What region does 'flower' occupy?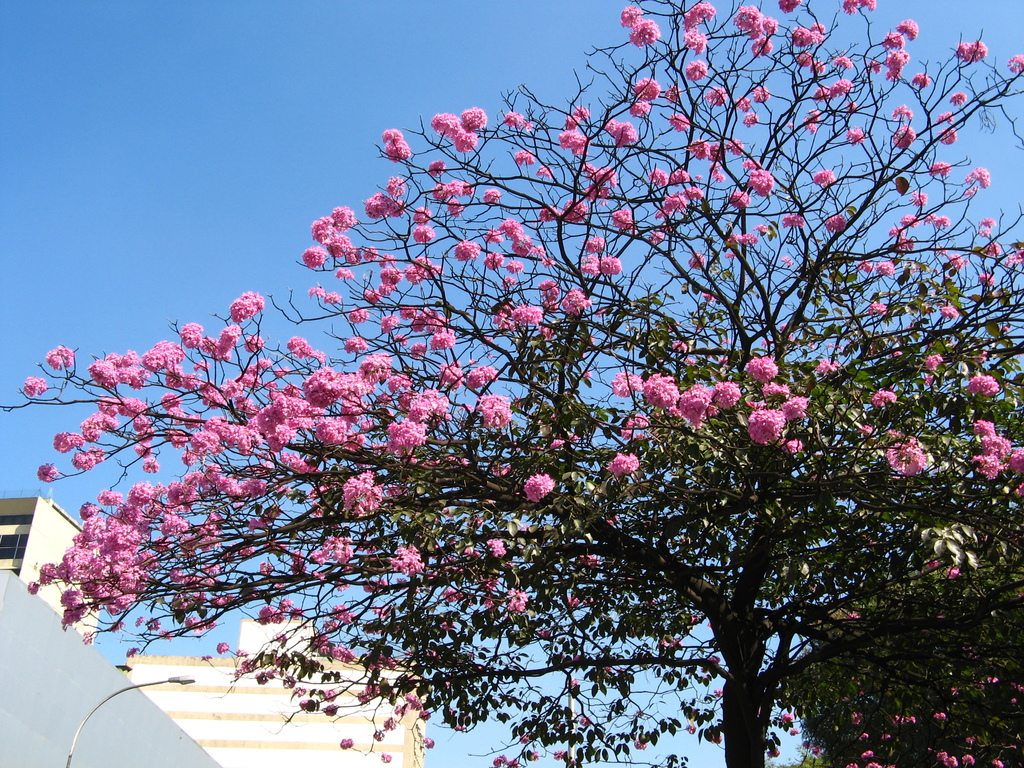
detection(732, 4, 758, 31).
